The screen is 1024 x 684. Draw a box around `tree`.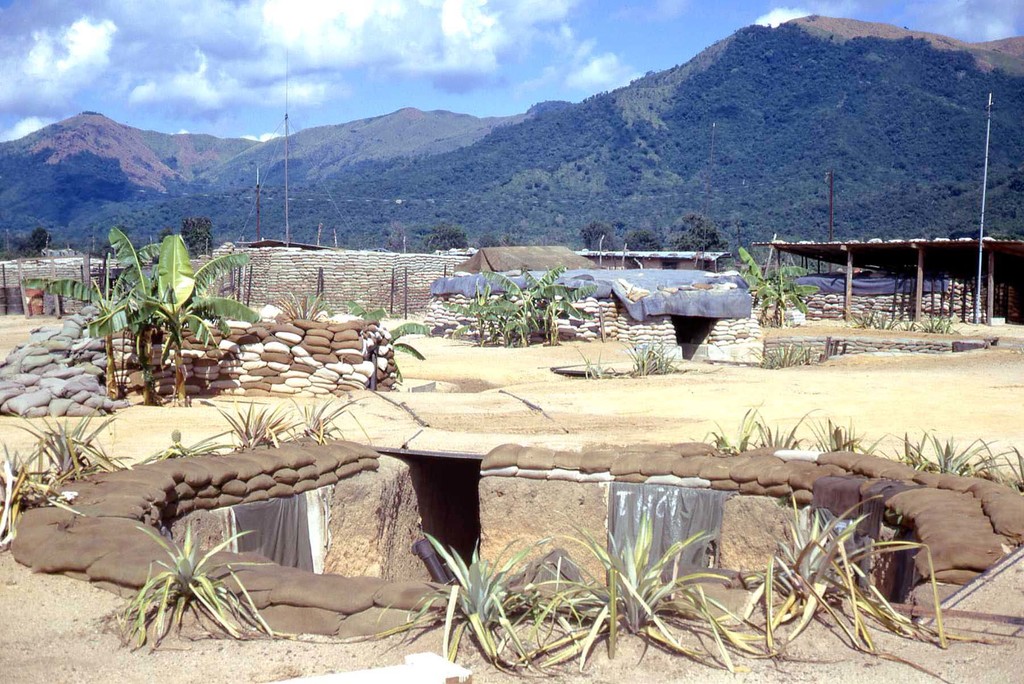
(433, 284, 518, 344).
